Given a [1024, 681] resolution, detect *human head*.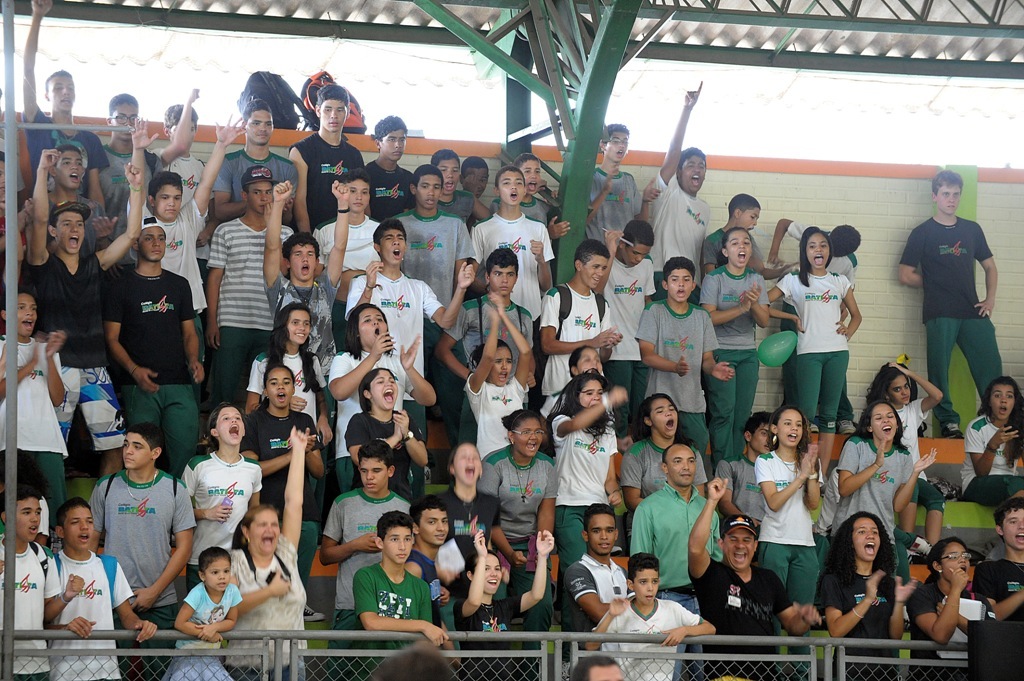
pyautogui.locateOnScreen(346, 303, 388, 349).
